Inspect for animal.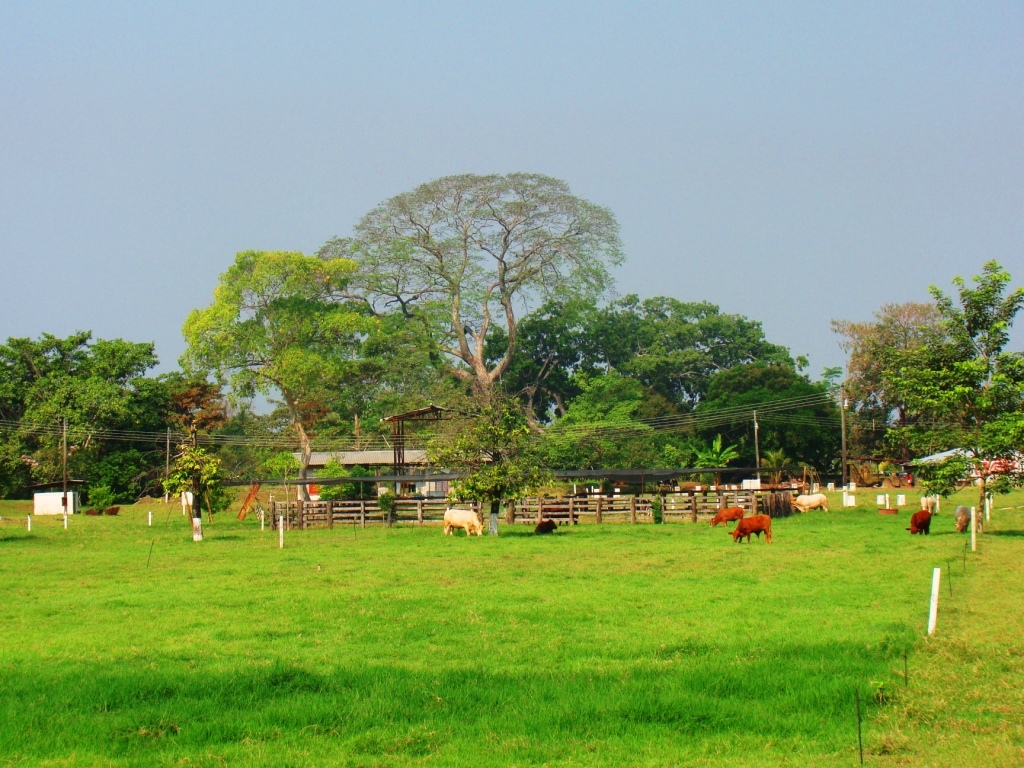
Inspection: 532/519/559/533.
